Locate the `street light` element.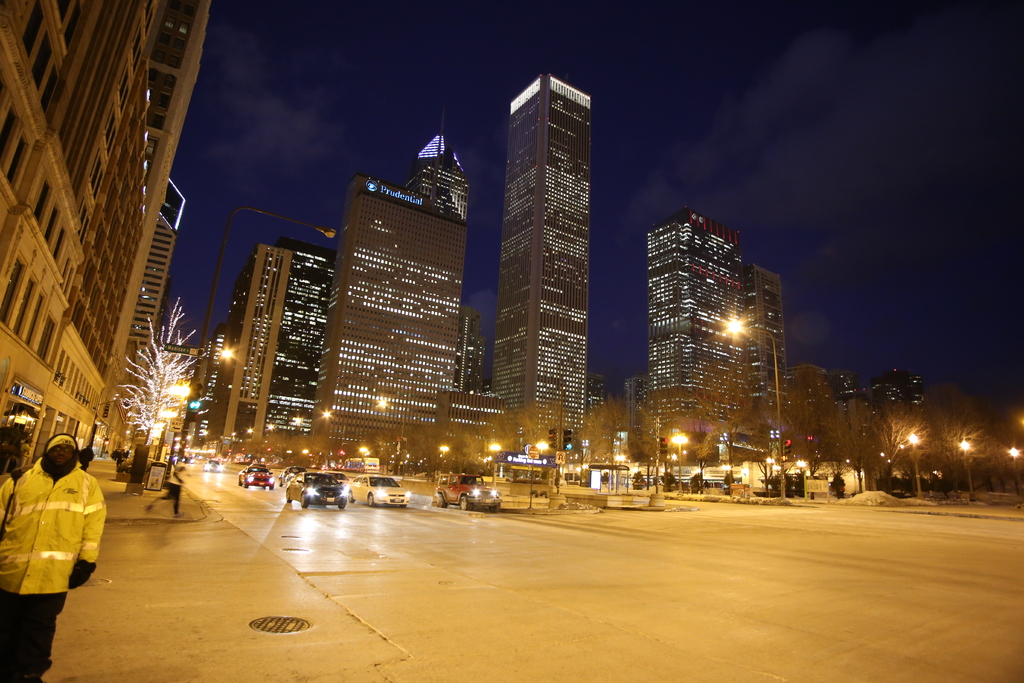
Element bbox: [left=172, top=206, right=334, bottom=467].
